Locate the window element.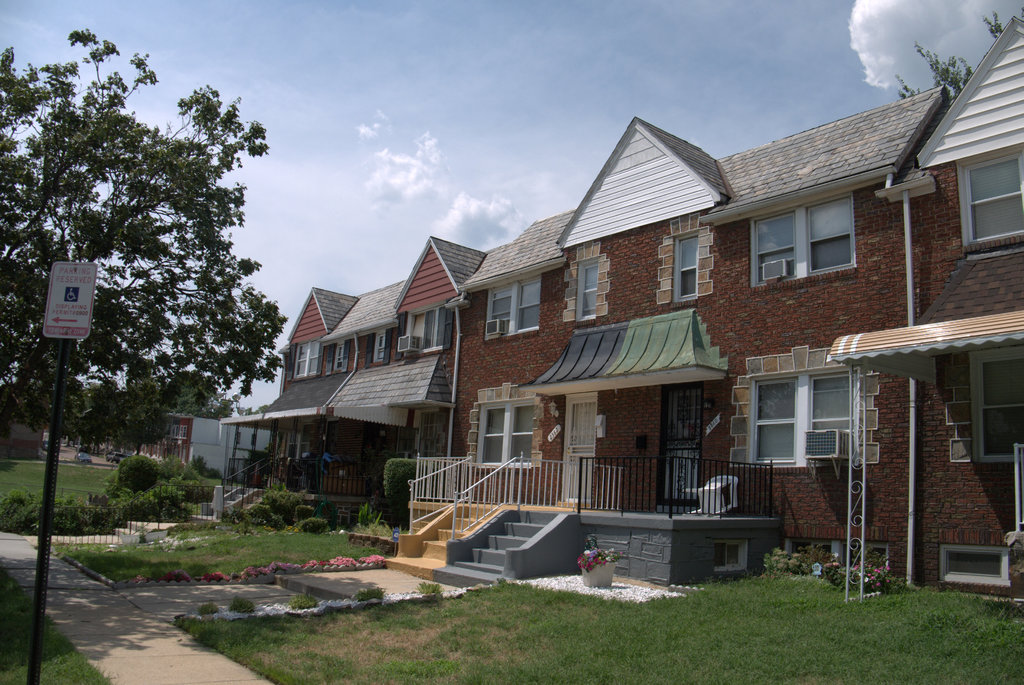
Element bbox: bbox=[417, 305, 454, 347].
